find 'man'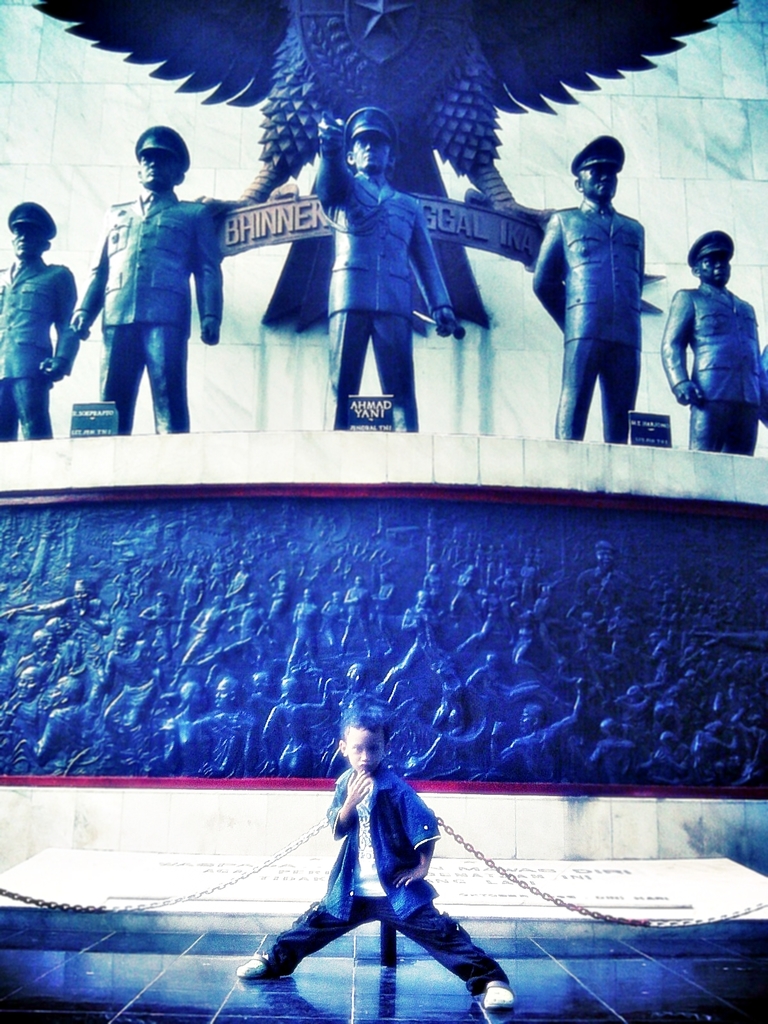
BBox(662, 228, 765, 454)
